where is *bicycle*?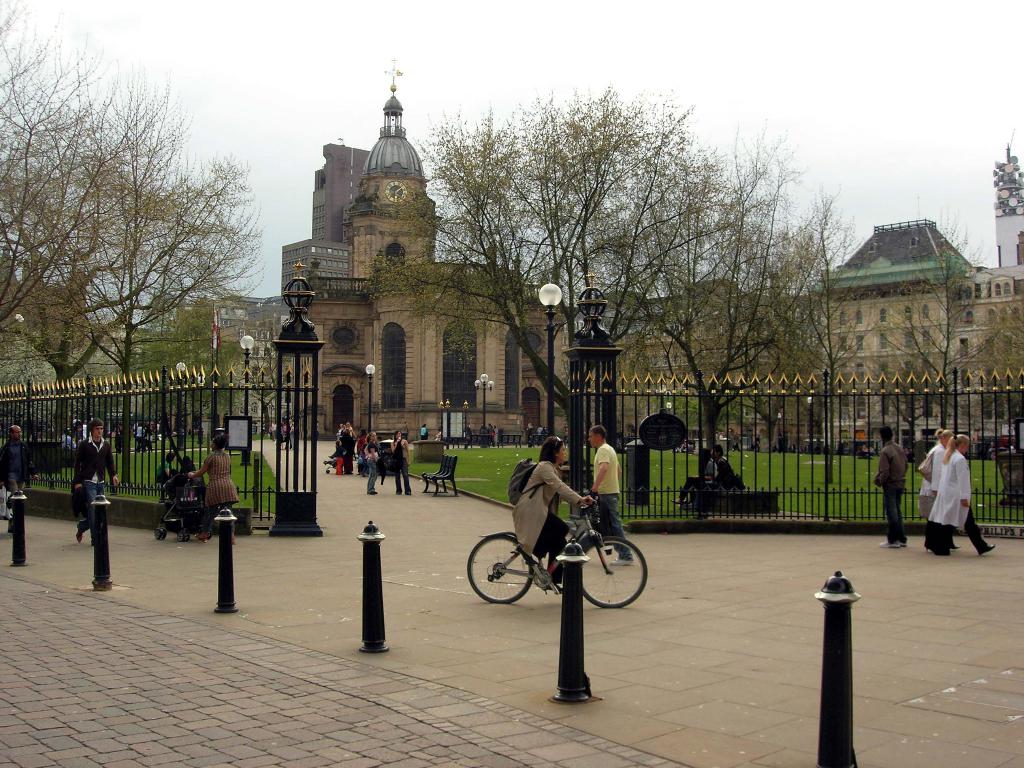
461 494 646 612.
